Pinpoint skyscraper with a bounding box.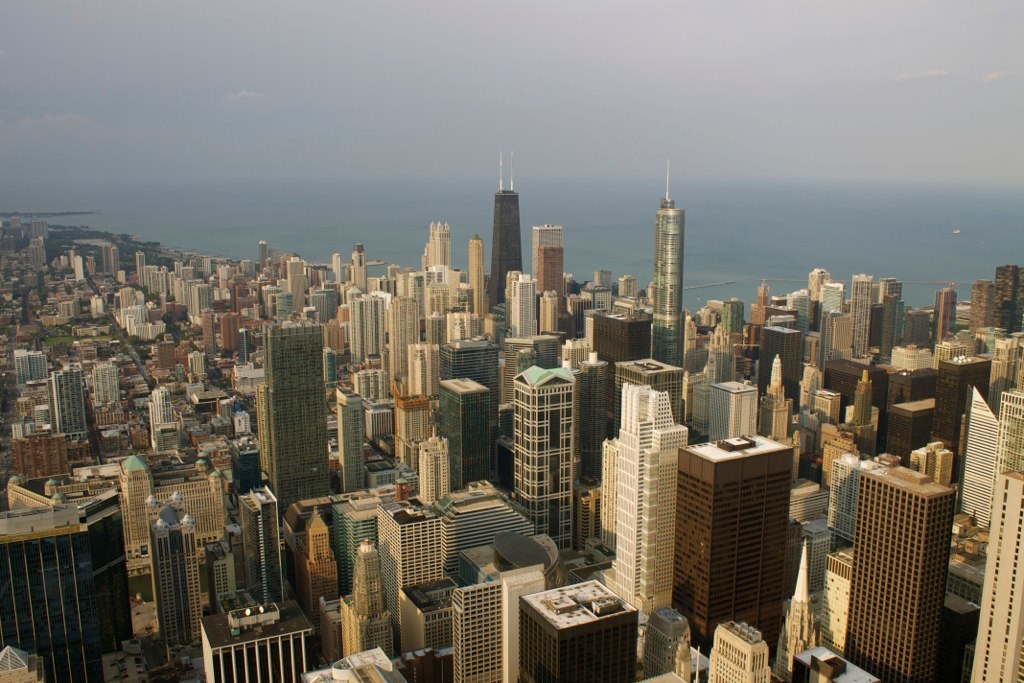
649,161,686,362.
